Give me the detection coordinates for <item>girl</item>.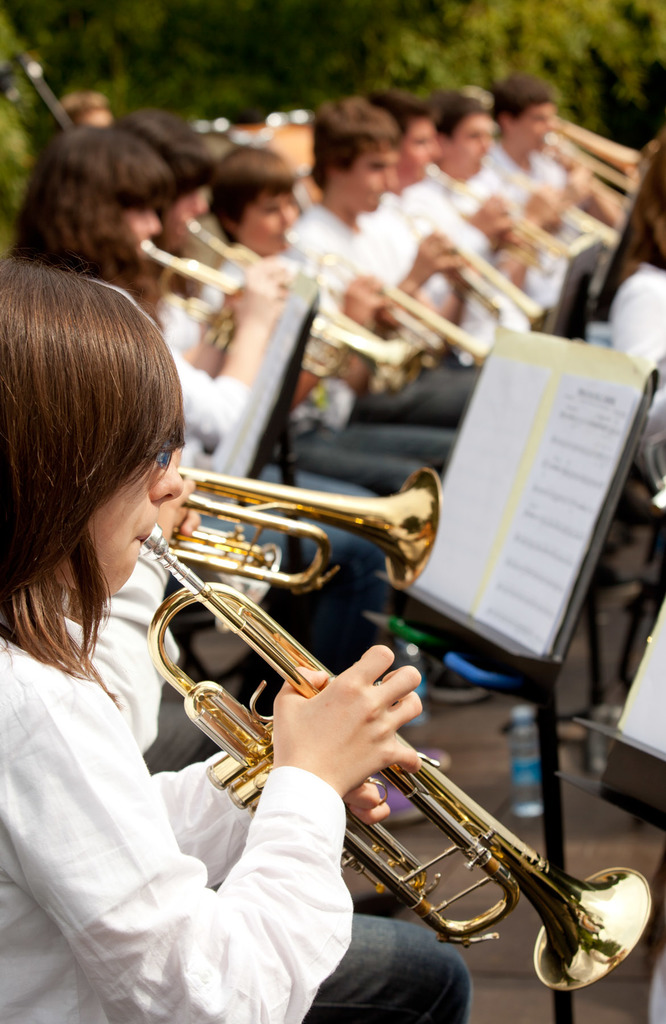
detection(0, 250, 475, 1021).
